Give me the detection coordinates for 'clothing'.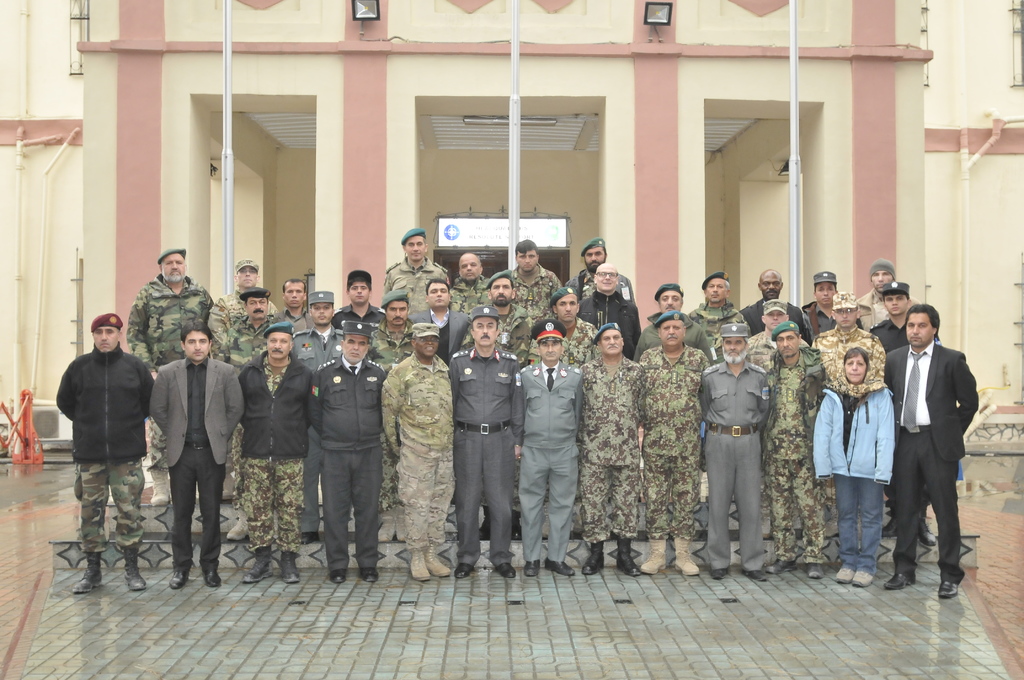
{"x1": 447, "y1": 343, "x2": 510, "y2": 560}.
